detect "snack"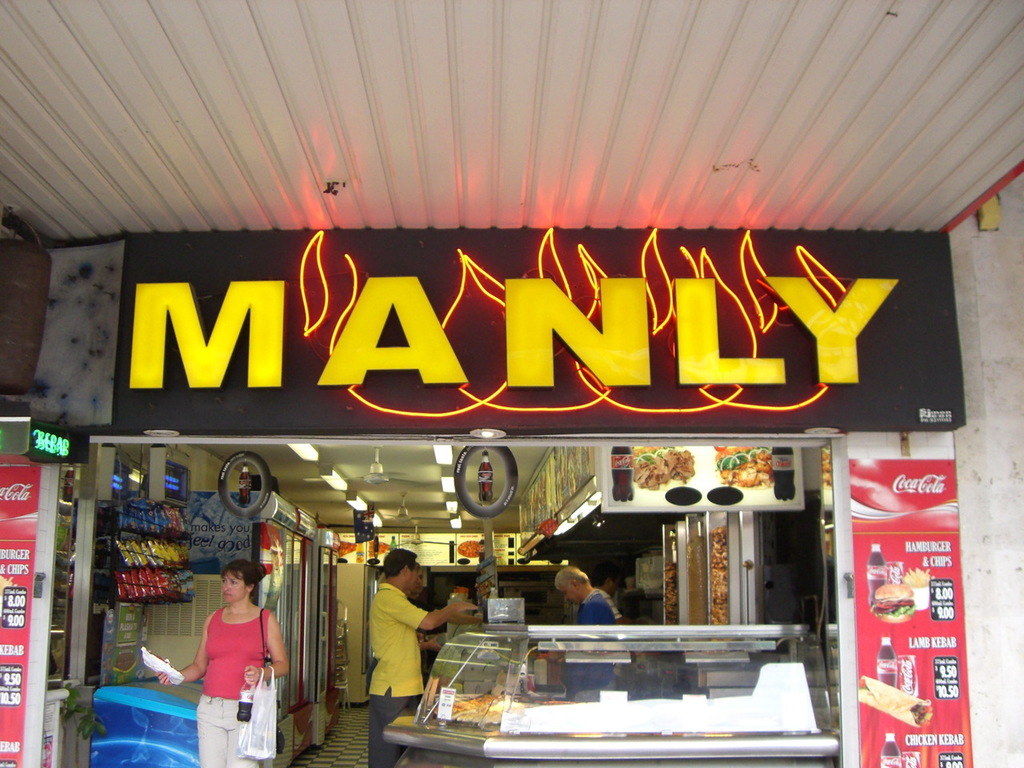
<region>857, 678, 932, 729</region>
